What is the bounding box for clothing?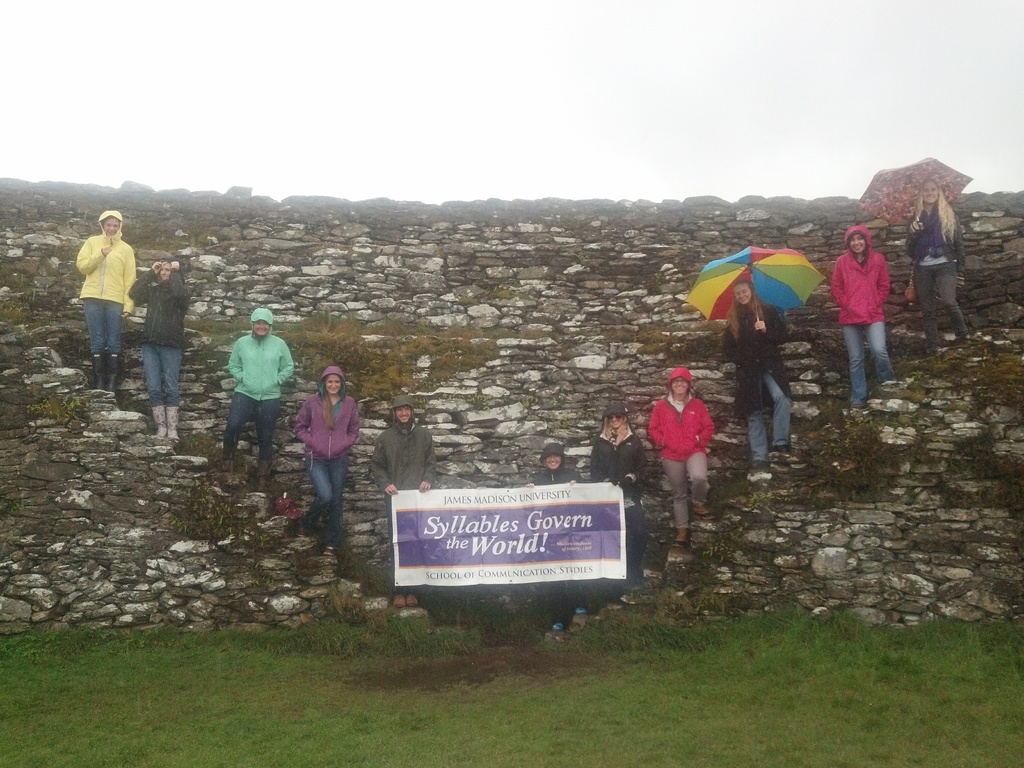
x1=371 y1=394 x2=436 y2=594.
